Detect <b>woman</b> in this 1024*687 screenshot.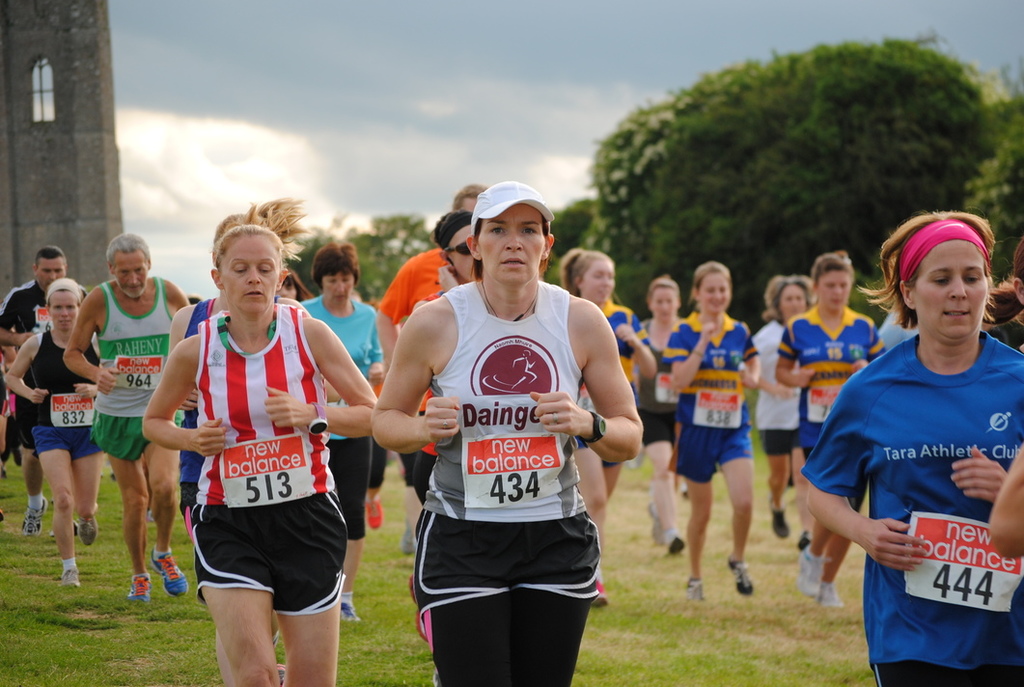
Detection: BBox(295, 240, 389, 621).
